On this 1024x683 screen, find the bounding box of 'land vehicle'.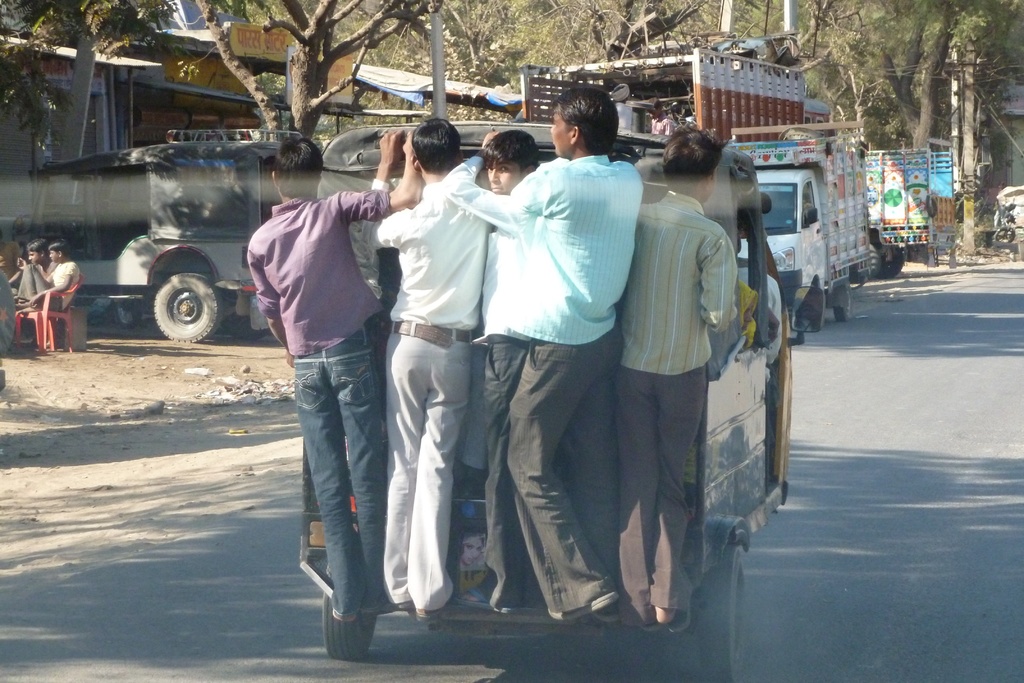
Bounding box: rect(995, 183, 1023, 226).
